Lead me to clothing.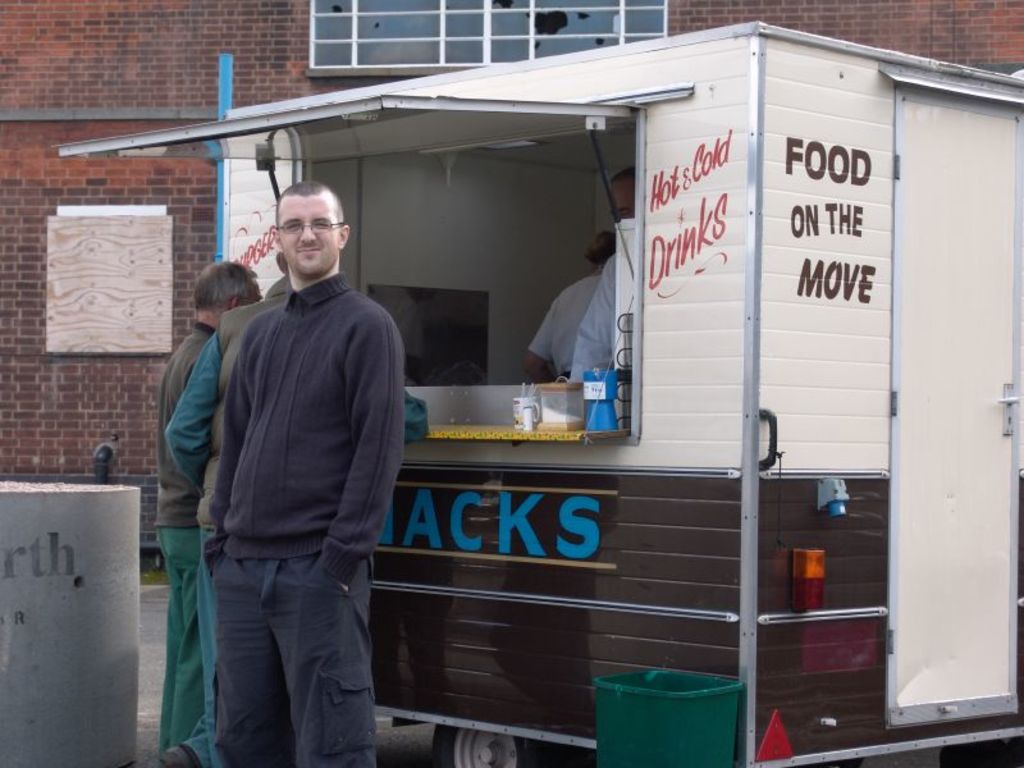
Lead to l=161, t=335, r=230, b=767.
